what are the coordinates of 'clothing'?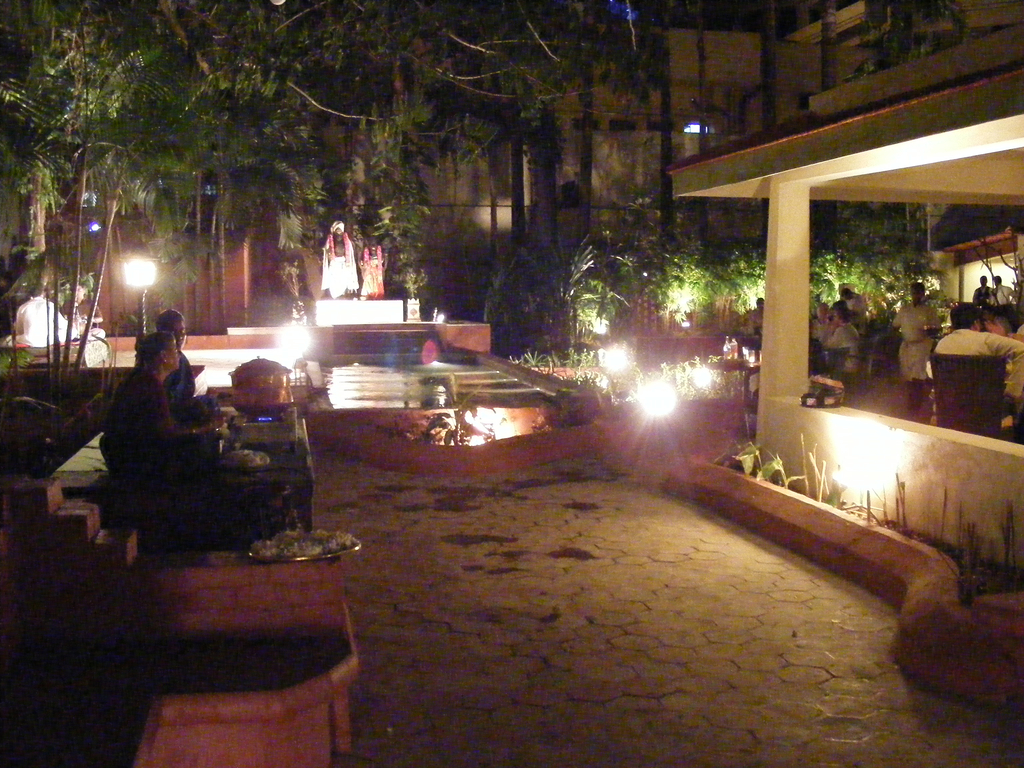
(left=87, top=310, right=197, bottom=503).
